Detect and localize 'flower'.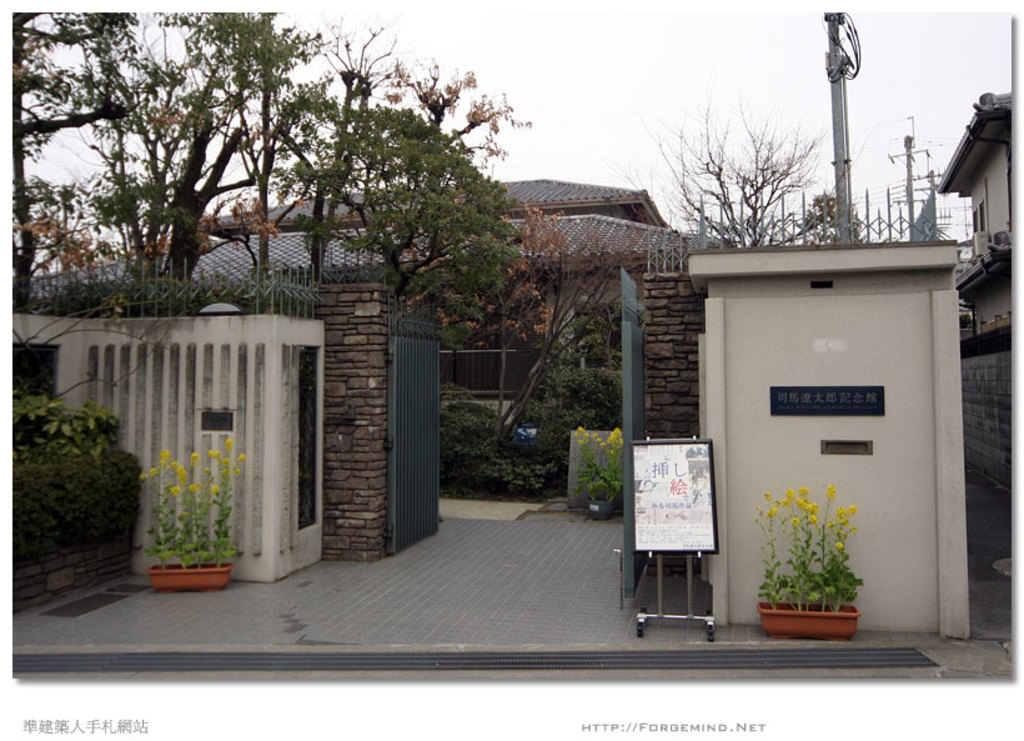
Localized at bbox(834, 536, 850, 551).
